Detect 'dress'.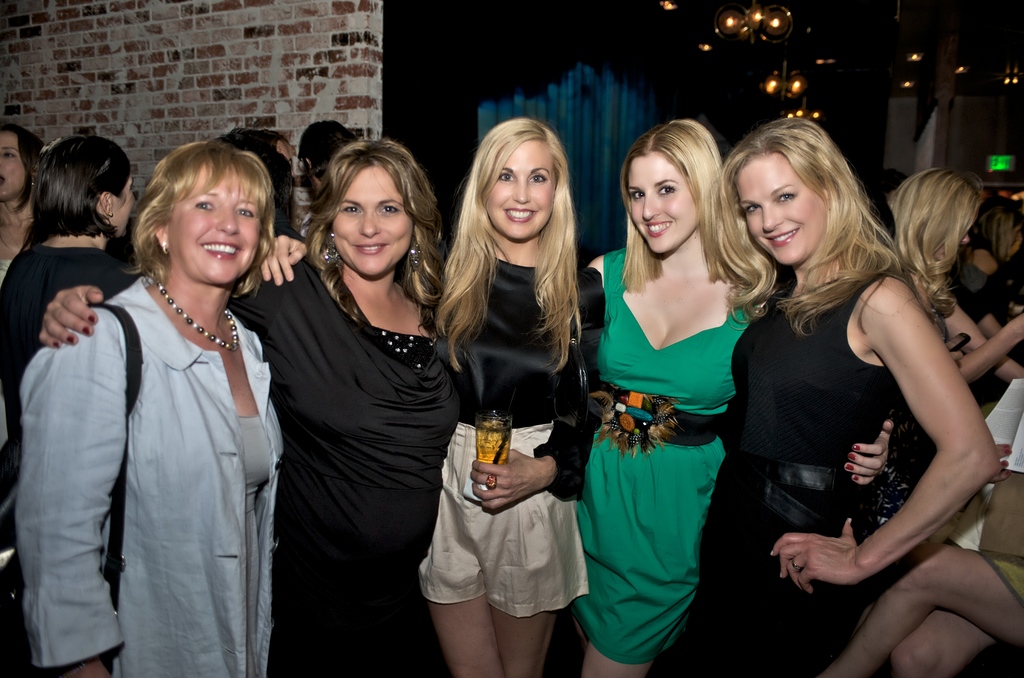
Detected at crop(645, 270, 901, 677).
